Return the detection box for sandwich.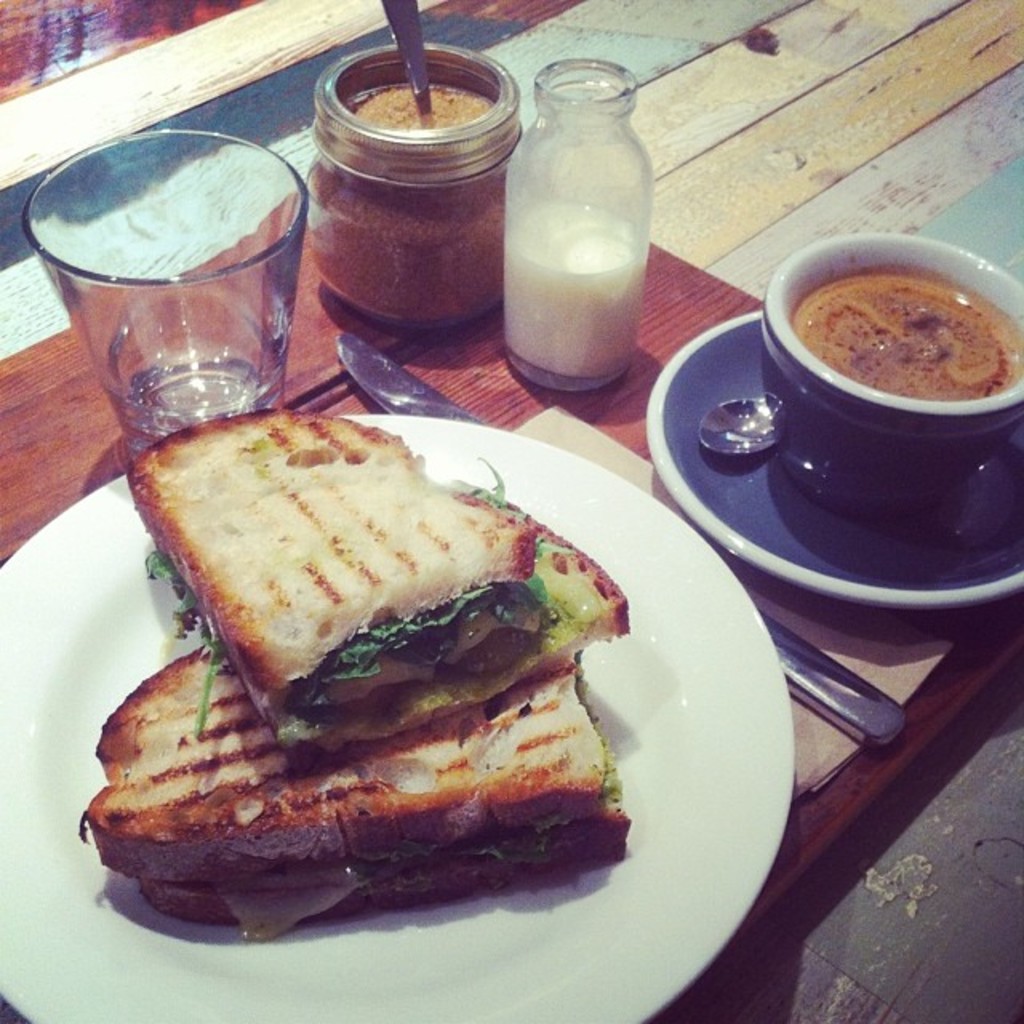
75:645:638:944.
